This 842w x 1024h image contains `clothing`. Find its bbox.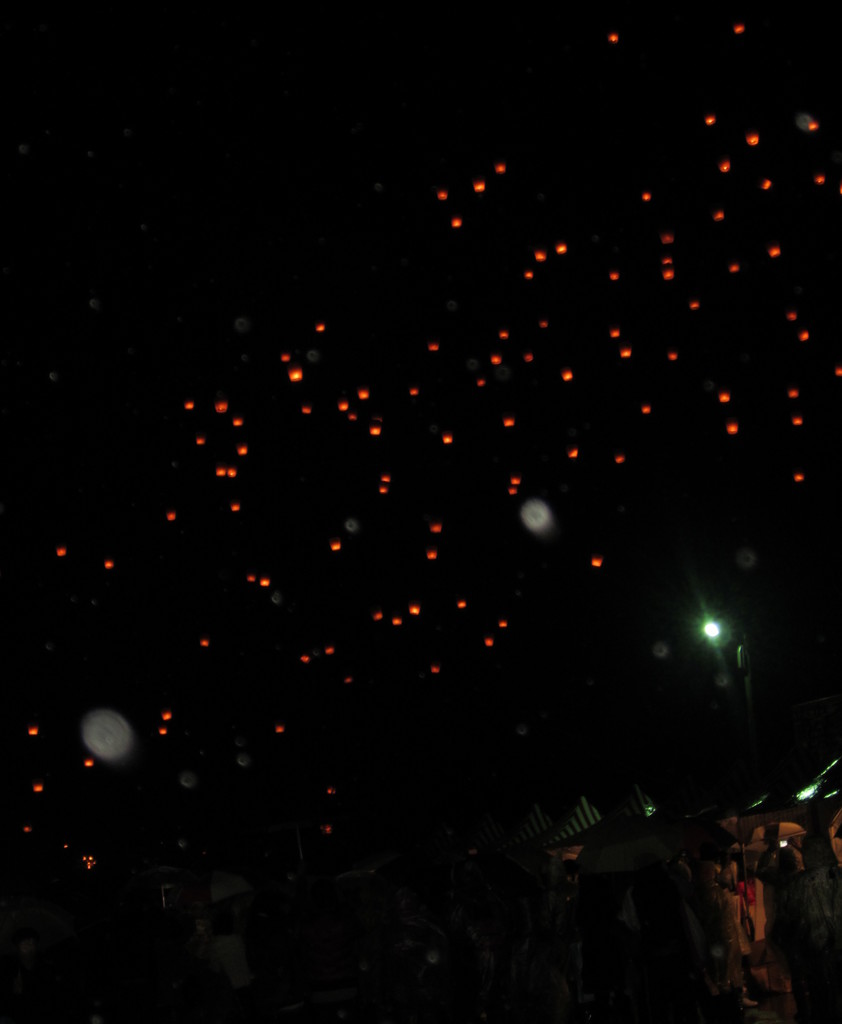
box=[731, 858, 785, 960].
